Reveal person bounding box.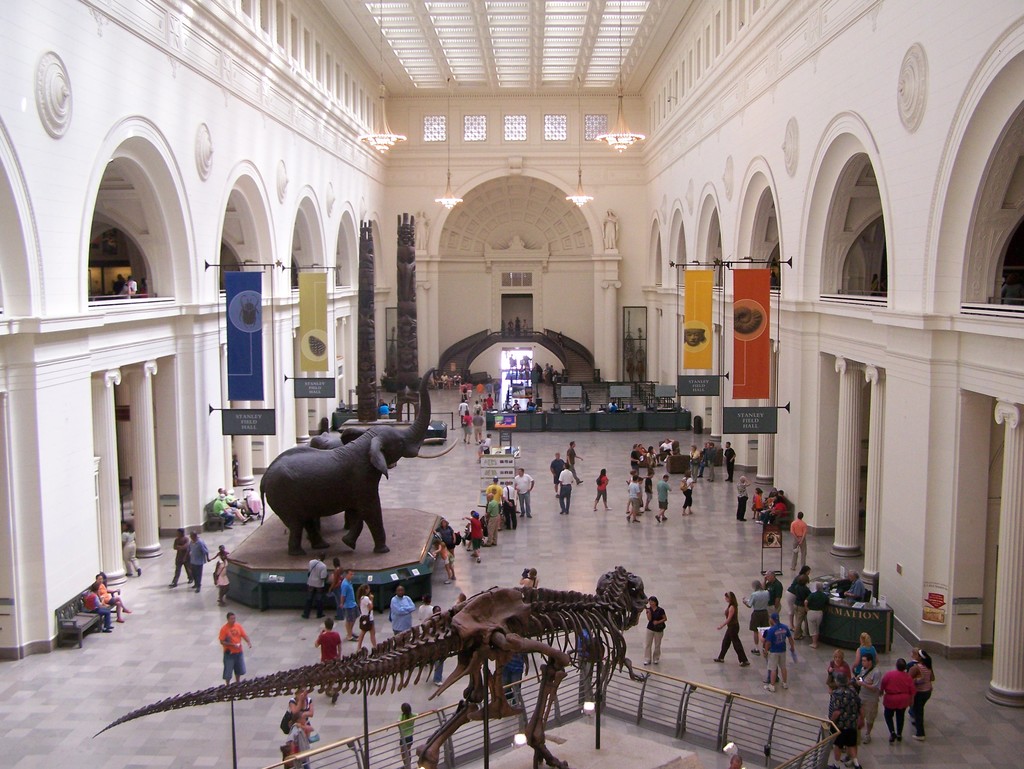
Revealed: 473, 377, 486, 400.
